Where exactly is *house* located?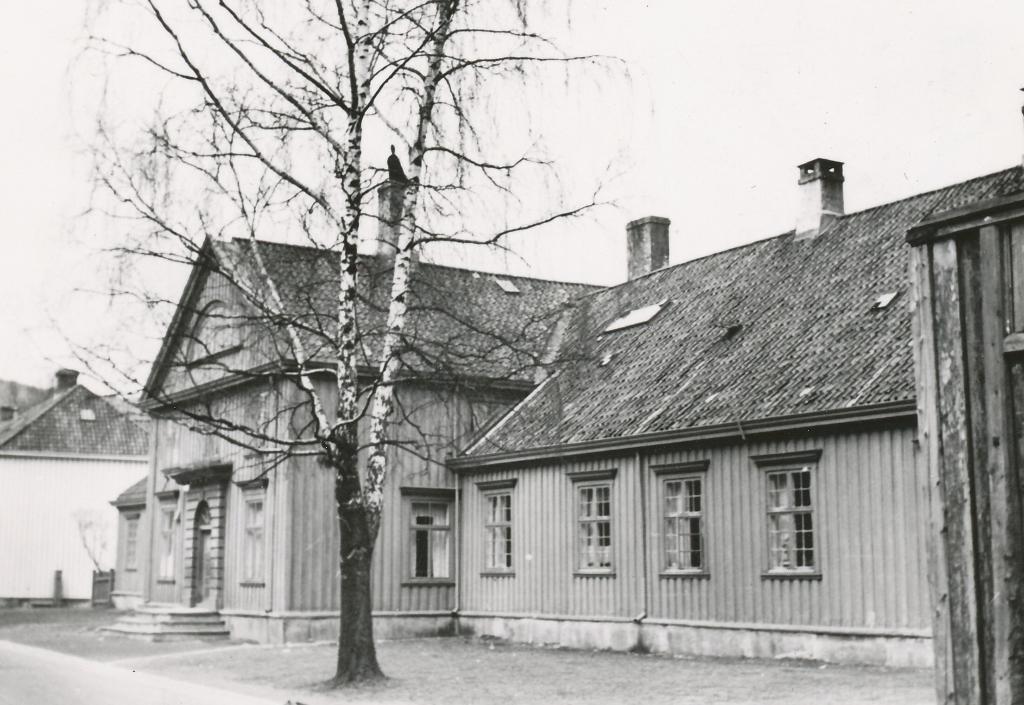
Its bounding box is pyautogui.locateOnScreen(107, 233, 540, 627).
